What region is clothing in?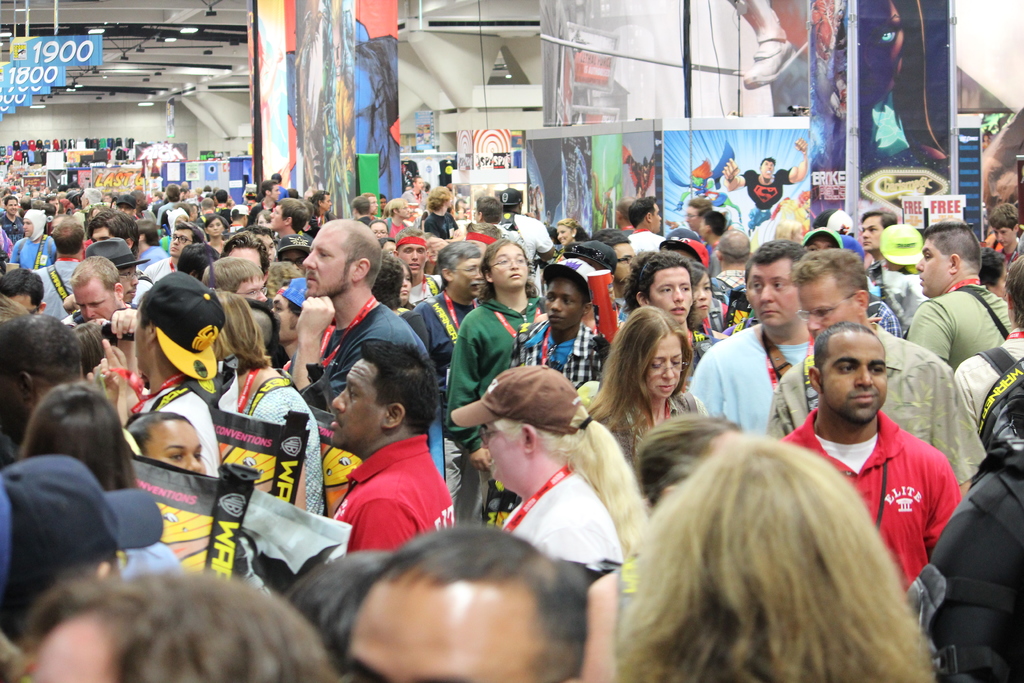
Rect(954, 327, 1023, 483).
